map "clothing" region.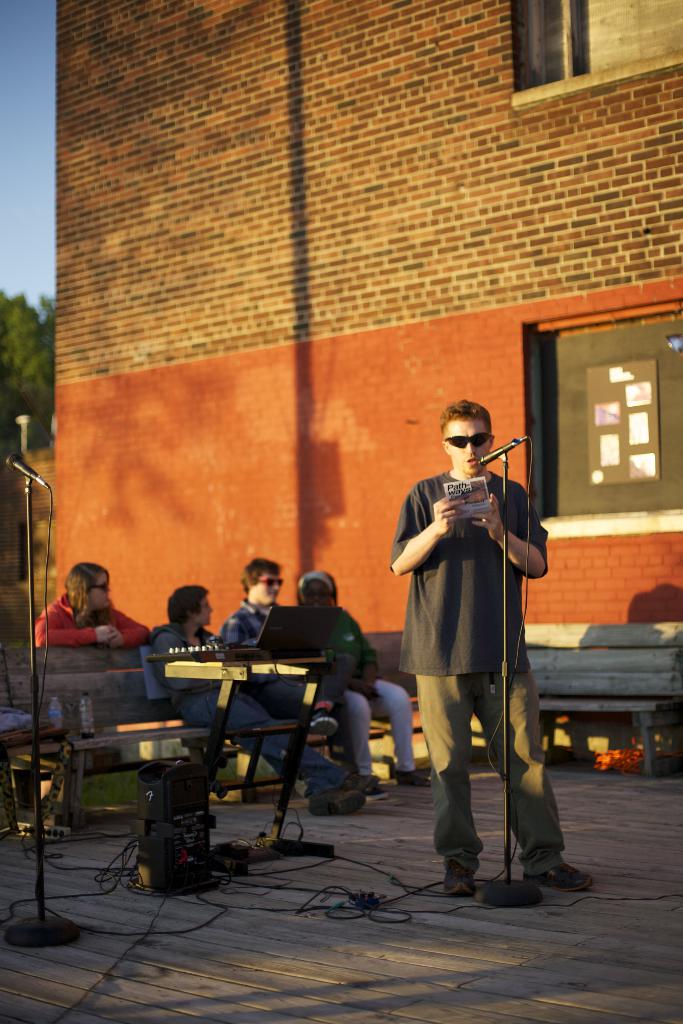
Mapped to region(409, 445, 570, 888).
